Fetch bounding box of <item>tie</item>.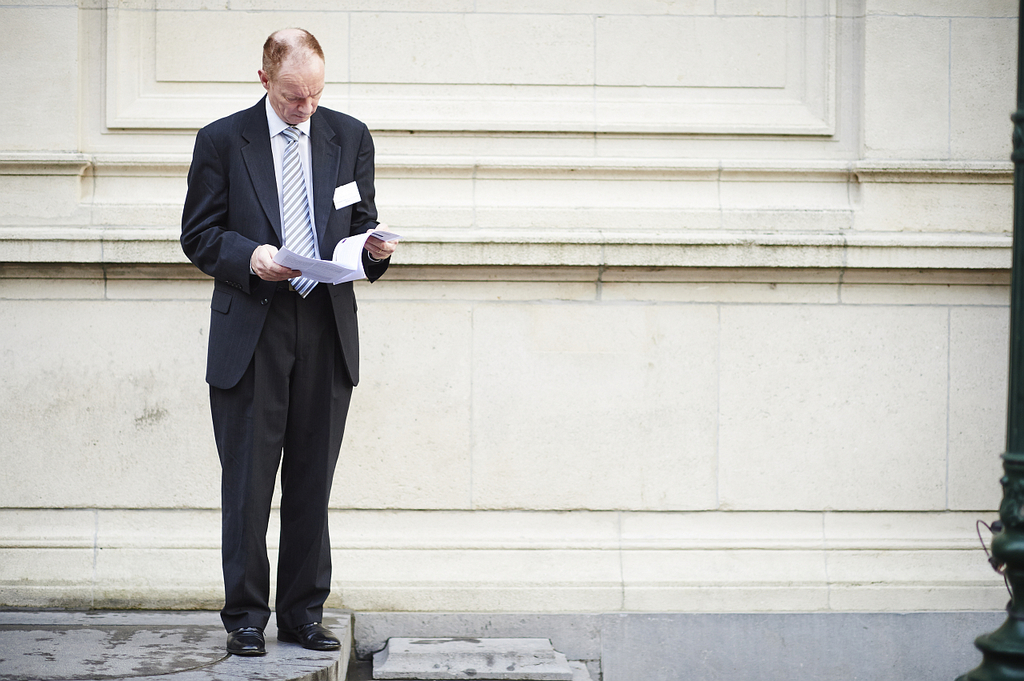
Bbox: 270, 124, 323, 298.
